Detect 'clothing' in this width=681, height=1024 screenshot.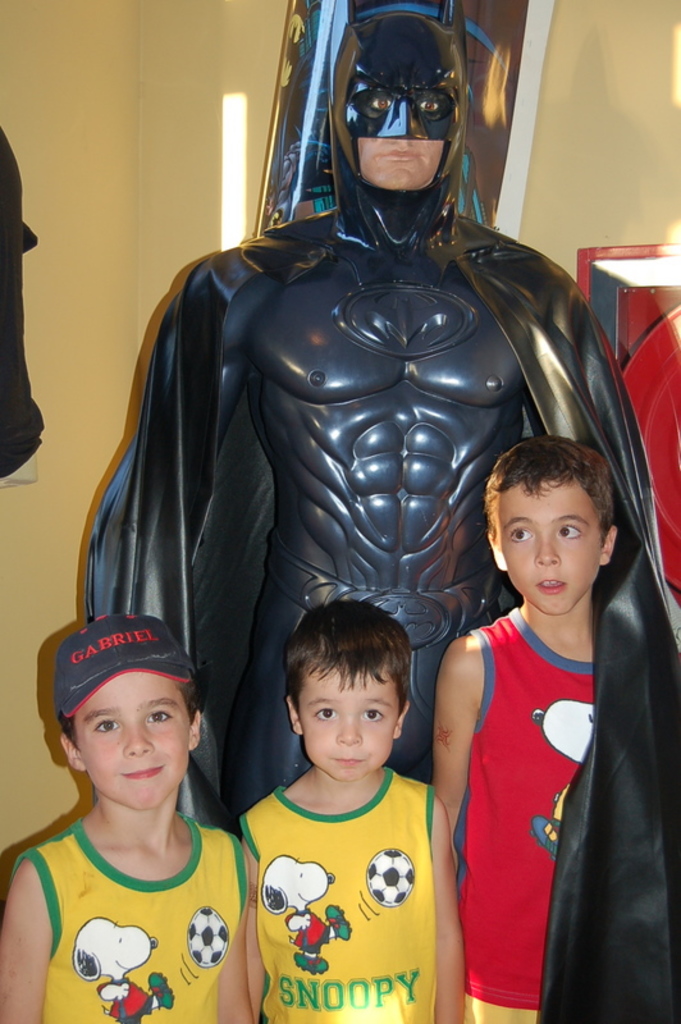
Detection: detection(241, 774, 439, 1023).
